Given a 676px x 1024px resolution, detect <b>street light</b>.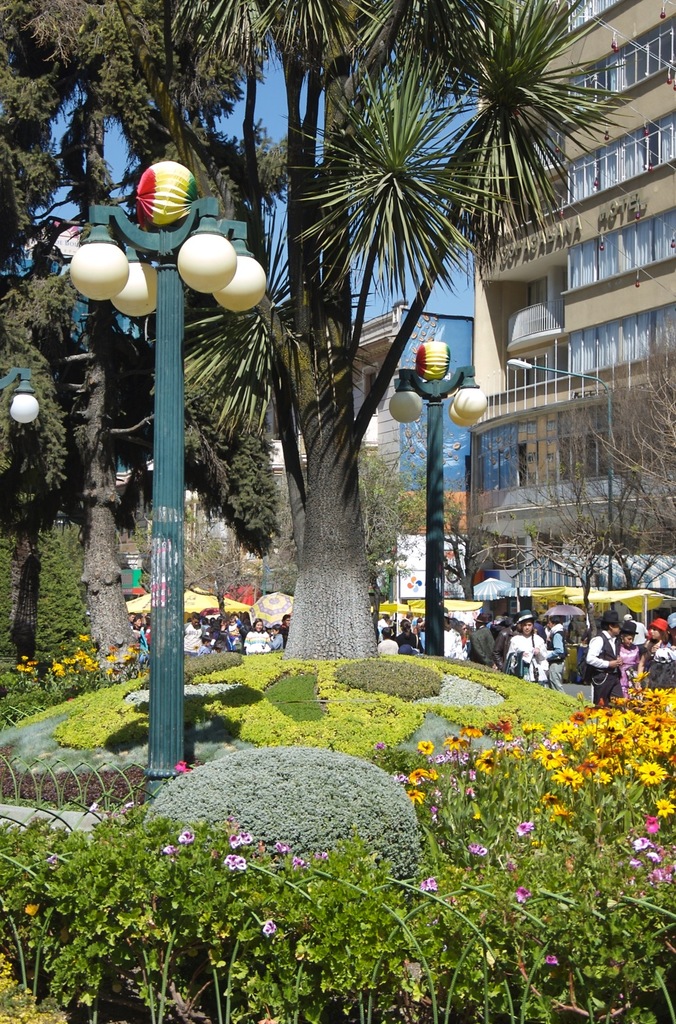
x1=392 y1=340 x2=490 y2=659.
